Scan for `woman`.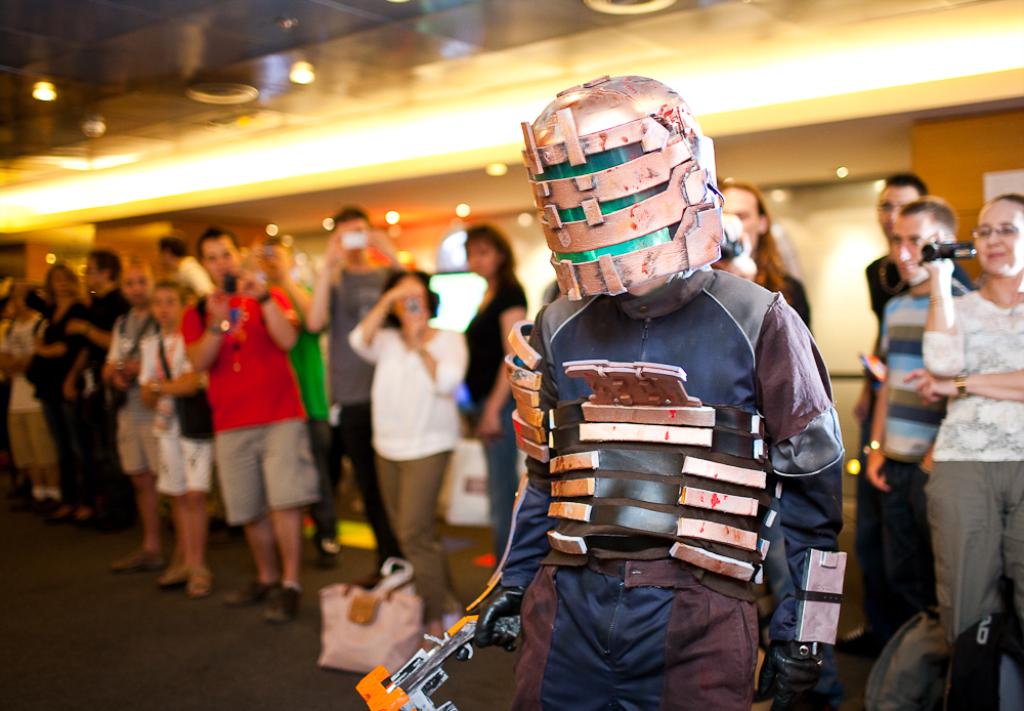
Scan result: bbox=(336, 247, 479, 602).
